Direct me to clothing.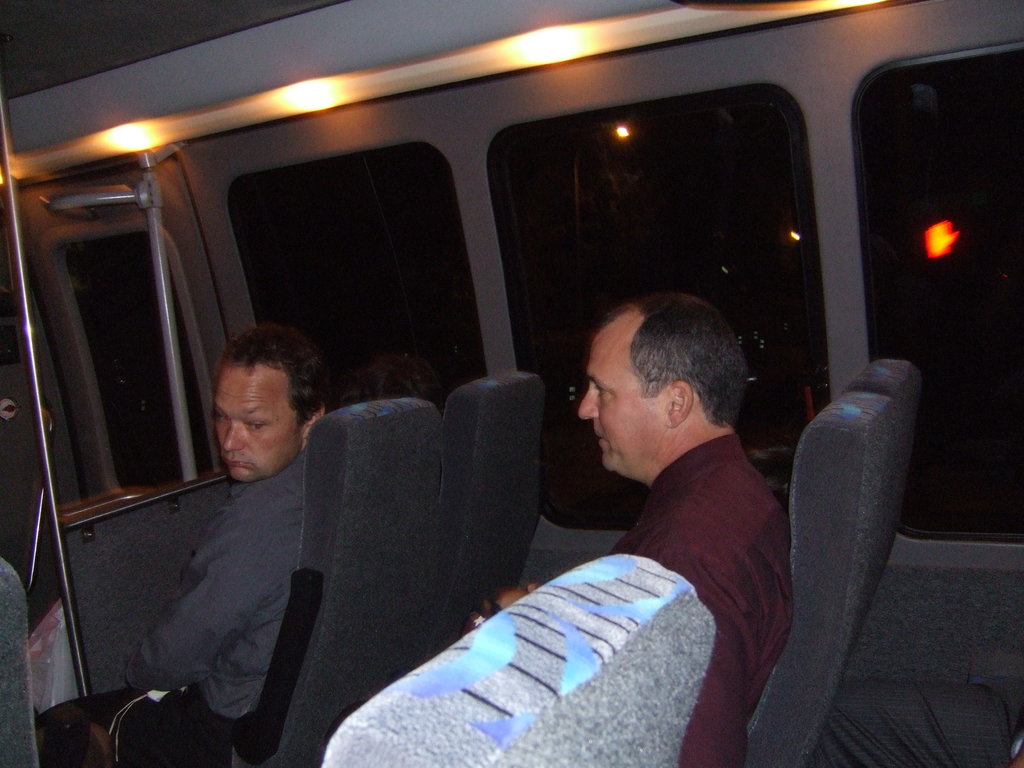
Direction: select_region(31, 458, 305, 767).
